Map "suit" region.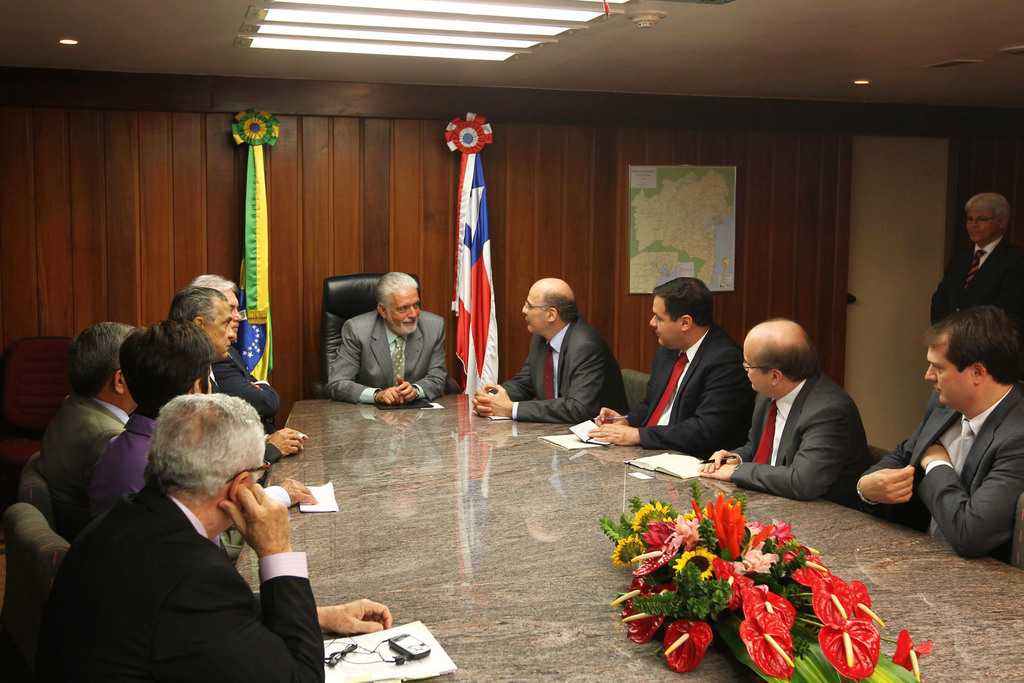
Mapped to BBox(326, 310, 454, 409).
